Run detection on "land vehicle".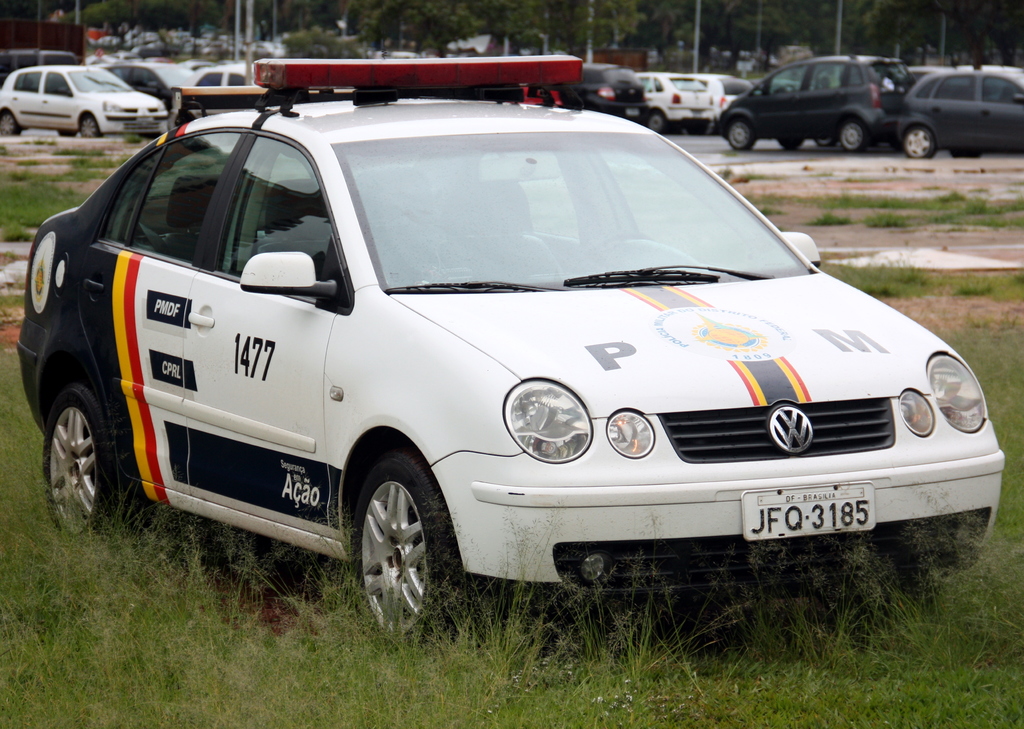
Result: 13:60:1008:657.
